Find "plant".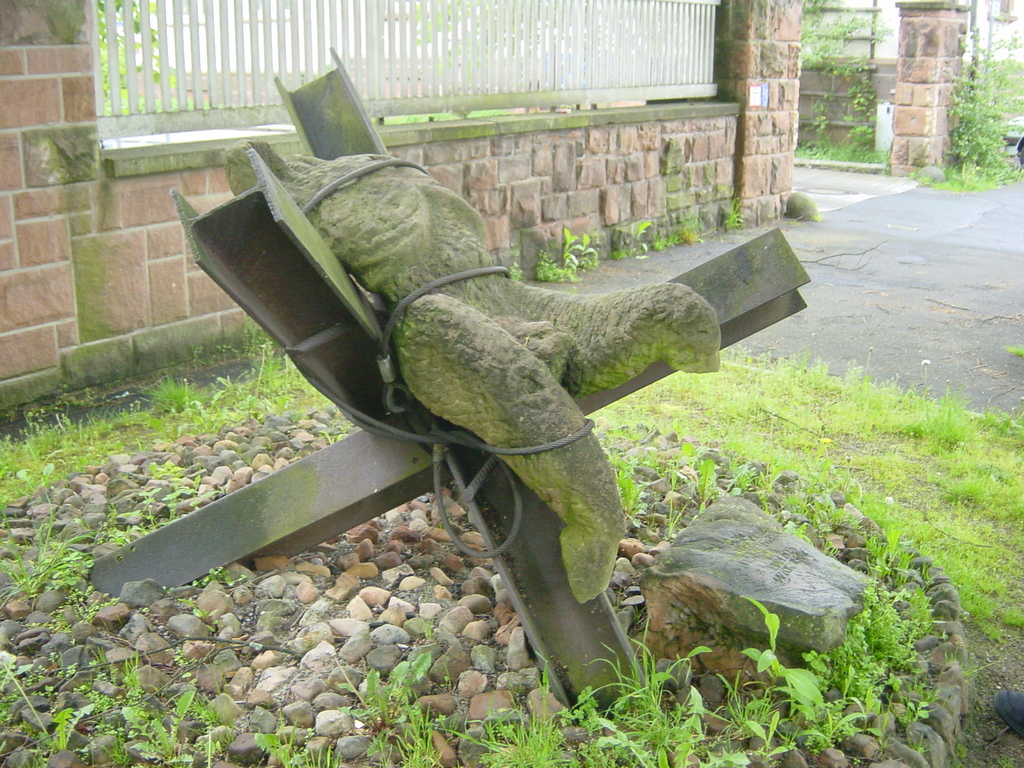
<region>723, 192, 743, 239</region>.
